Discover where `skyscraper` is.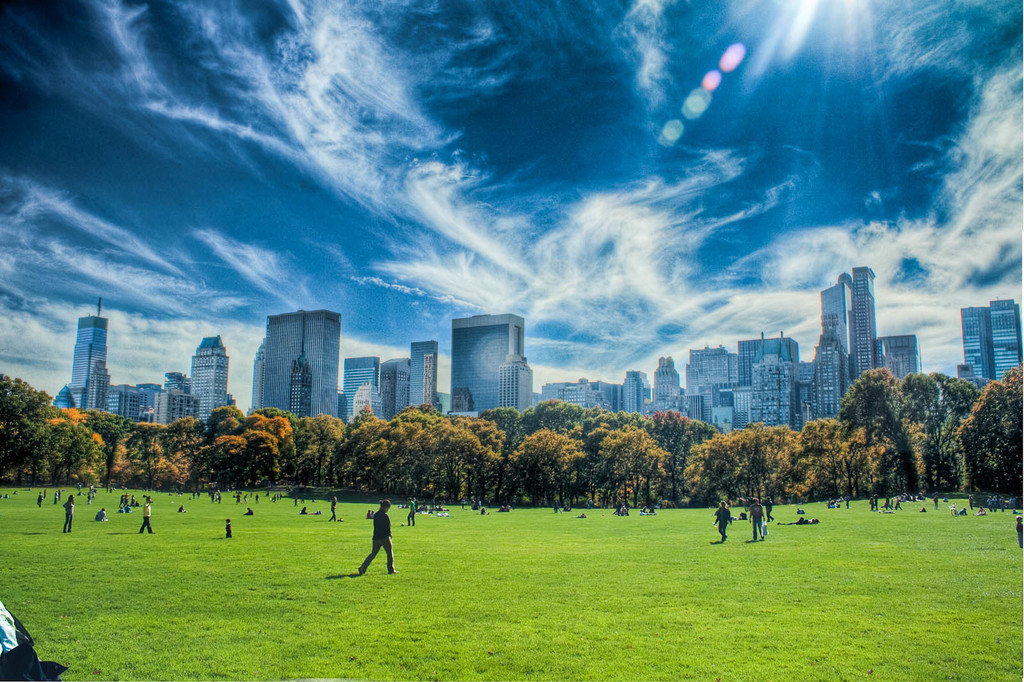
Discovered at BBox(101, 382, 137, 426).
